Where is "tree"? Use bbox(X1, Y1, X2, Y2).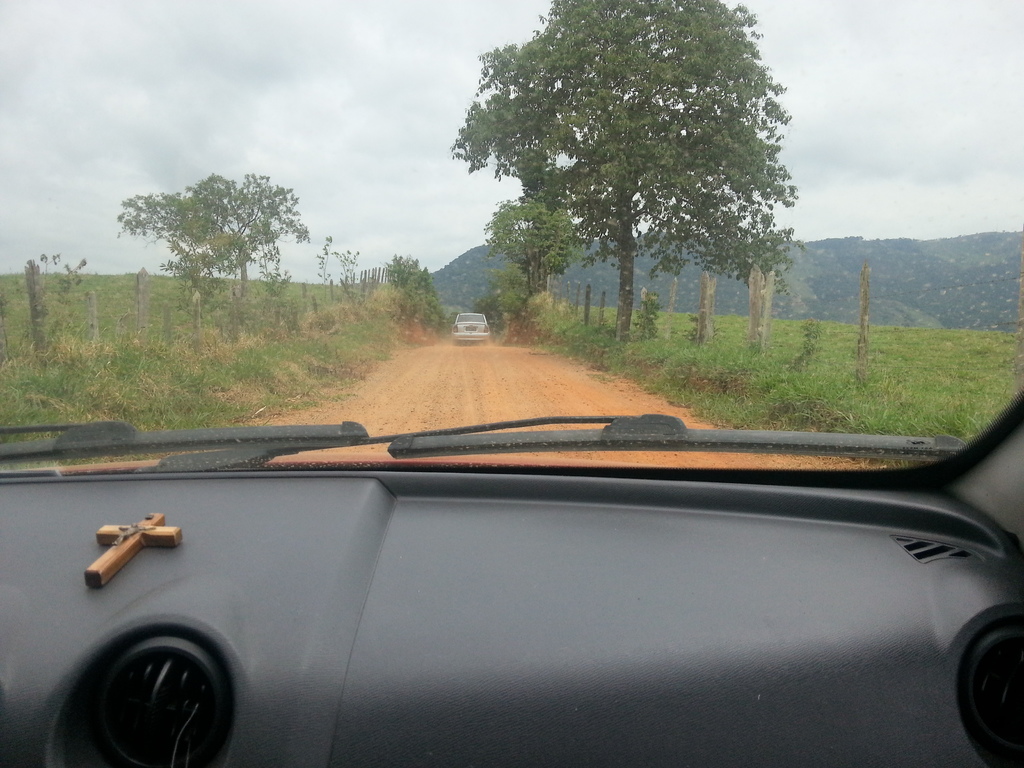
bbox(382, 250, 461, 337).
